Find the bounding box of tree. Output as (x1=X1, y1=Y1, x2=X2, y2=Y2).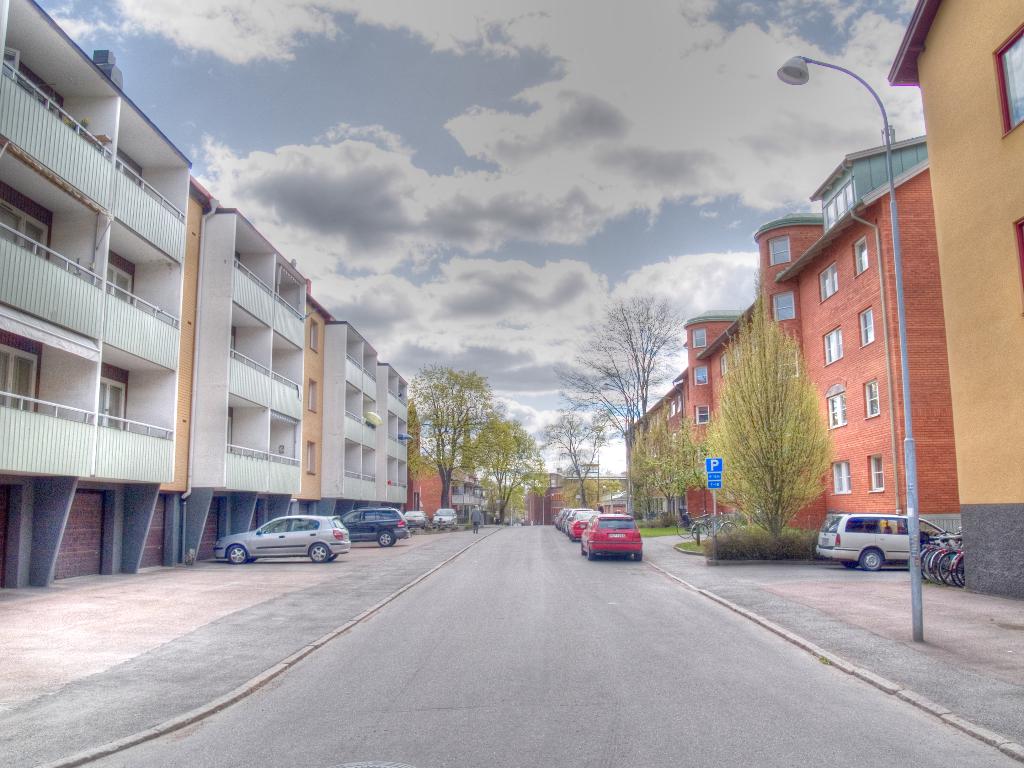
(x1=444, y1=407, x2=558, y2=543).
